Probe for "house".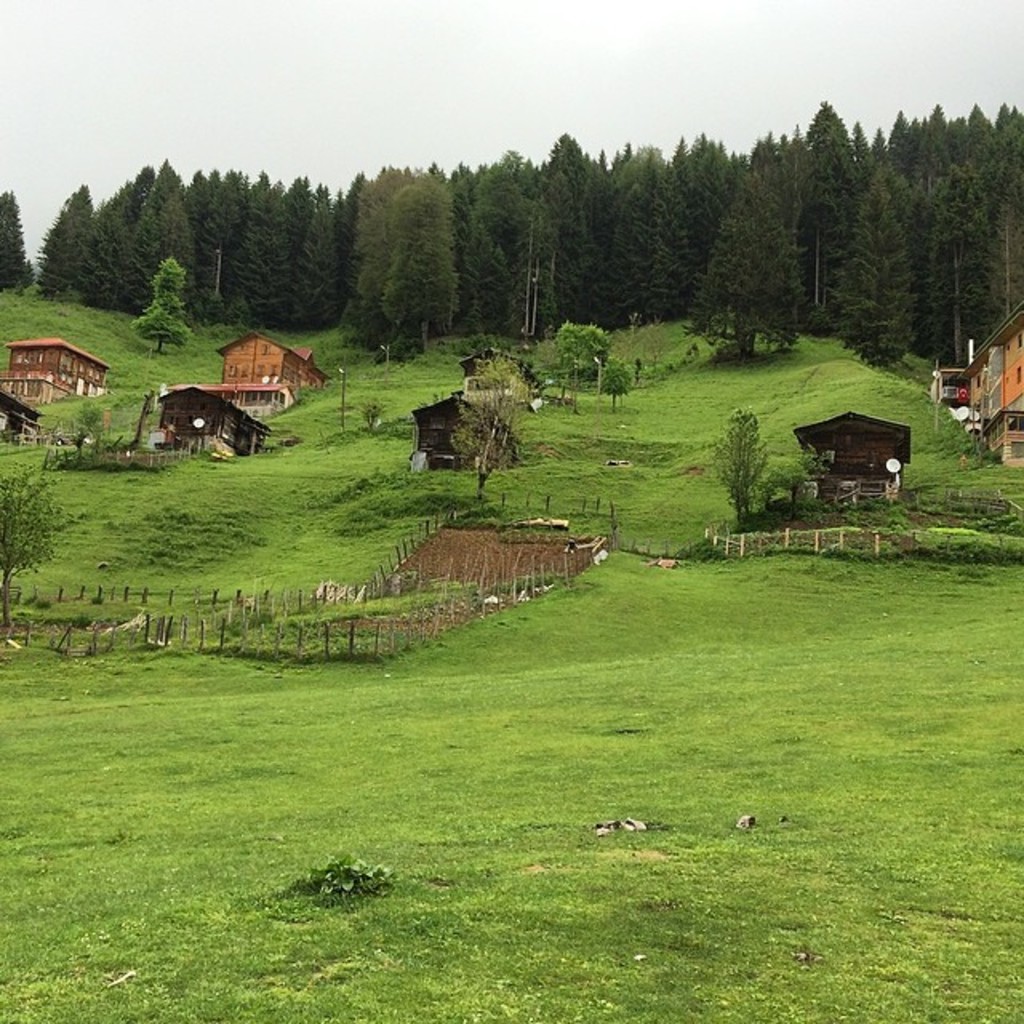
Probe result: 456, 342, 544, 410.
